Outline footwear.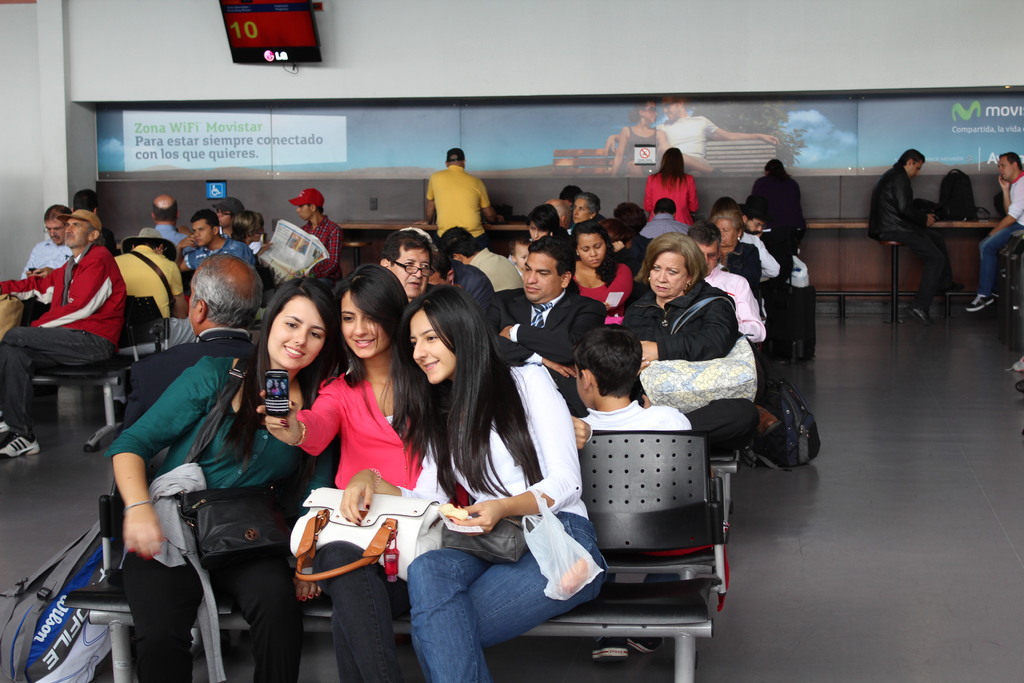
Outline: [left=1005, top=352, right=1023, bottom=374].
